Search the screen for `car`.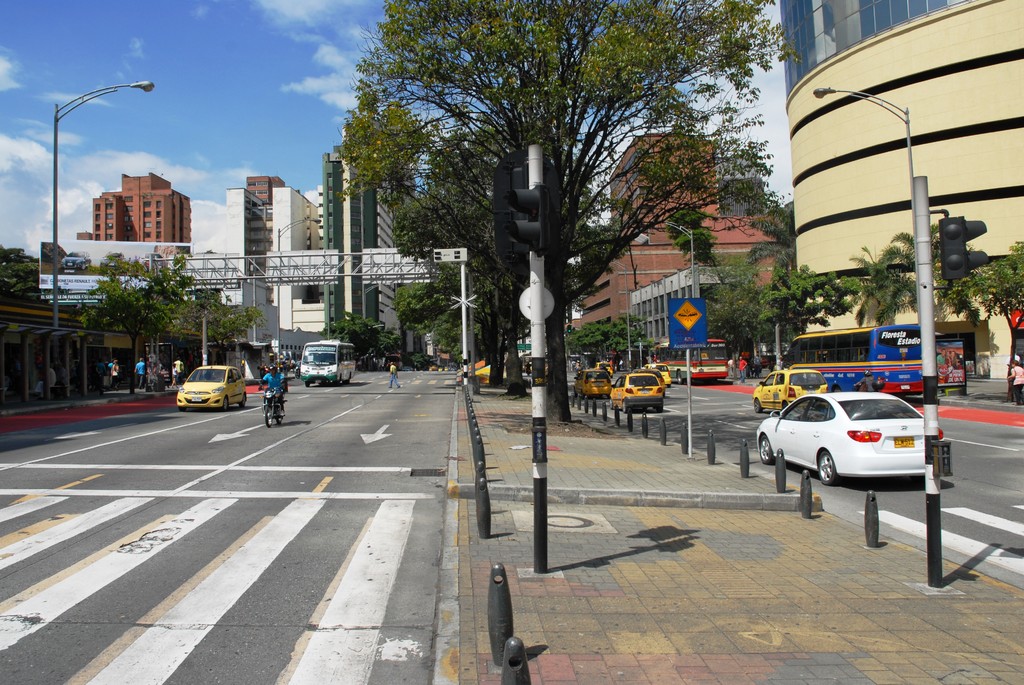
Found at (758, 390, 951, 503).
